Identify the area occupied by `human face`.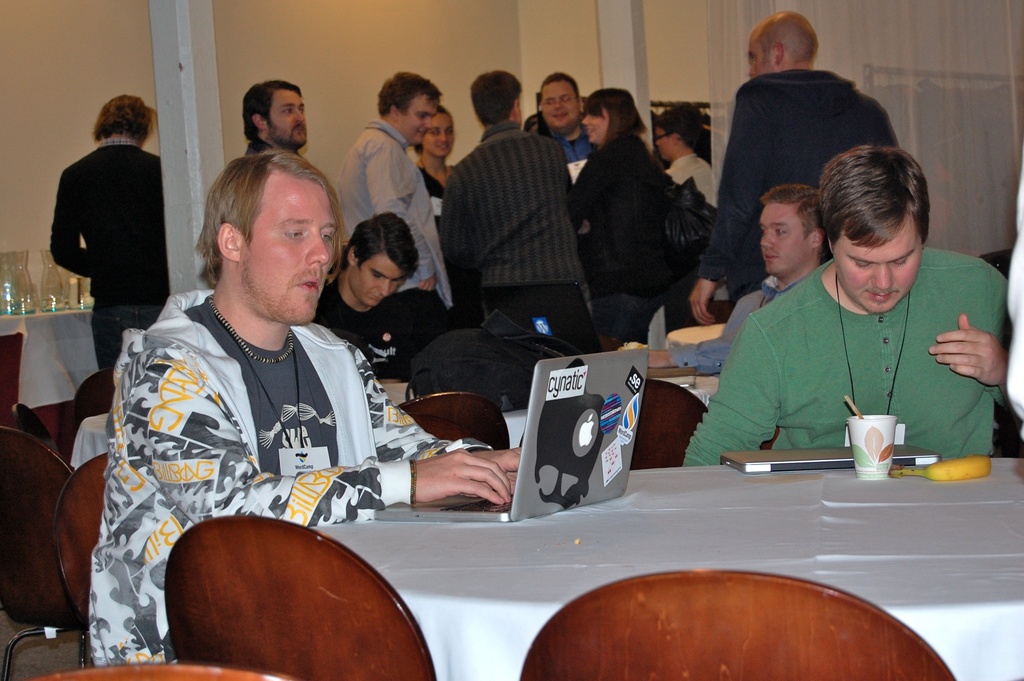
Area: (396,99,436,145).
